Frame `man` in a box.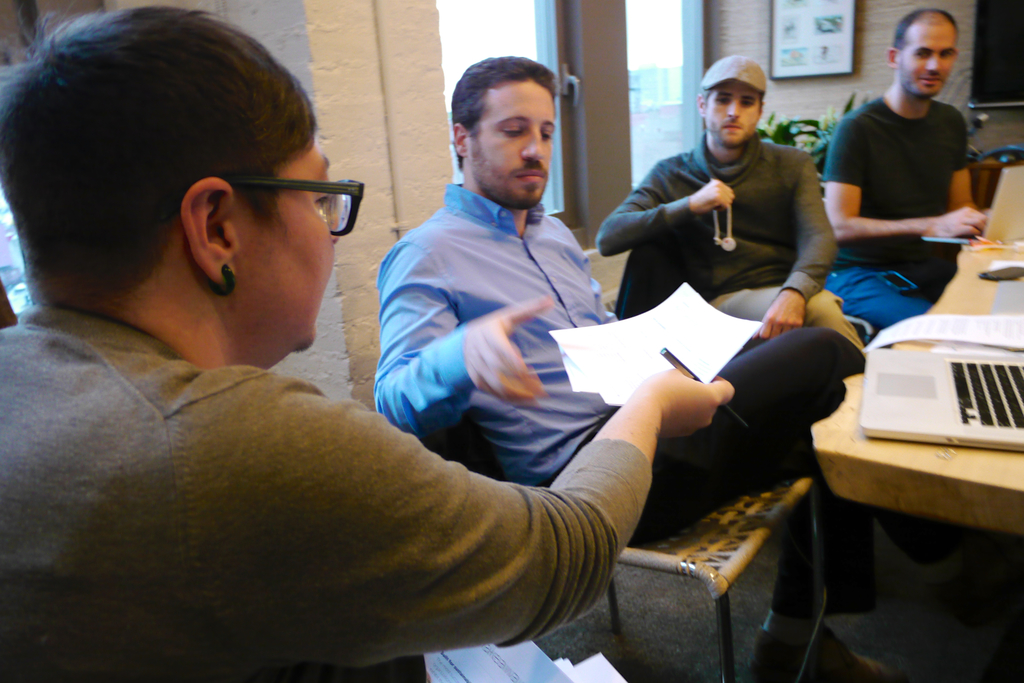
(x1=381, y1=56, x2=913, y2=664).
